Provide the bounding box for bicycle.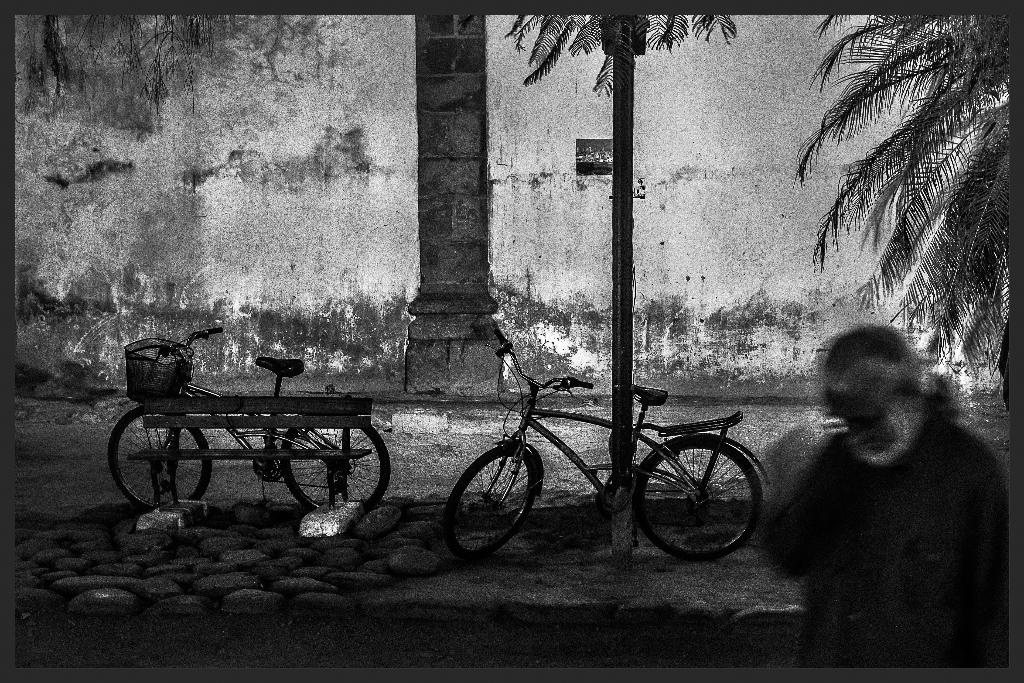
[left=440, top=324, right=764, bottom=562].
